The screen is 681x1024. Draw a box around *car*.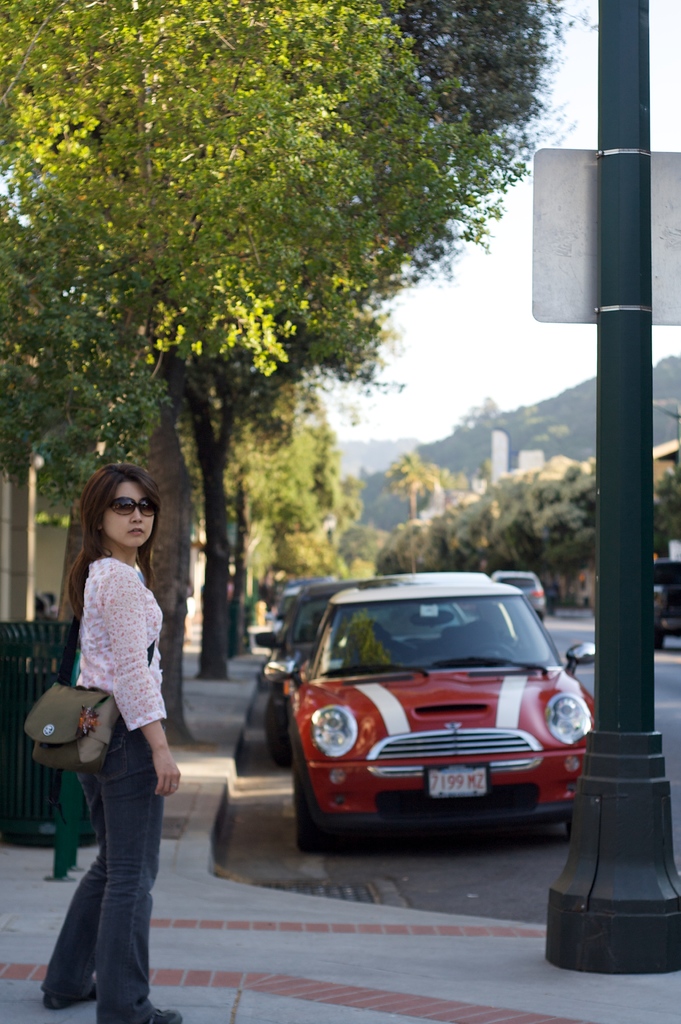
Rect(268, 588, 300, 634).
